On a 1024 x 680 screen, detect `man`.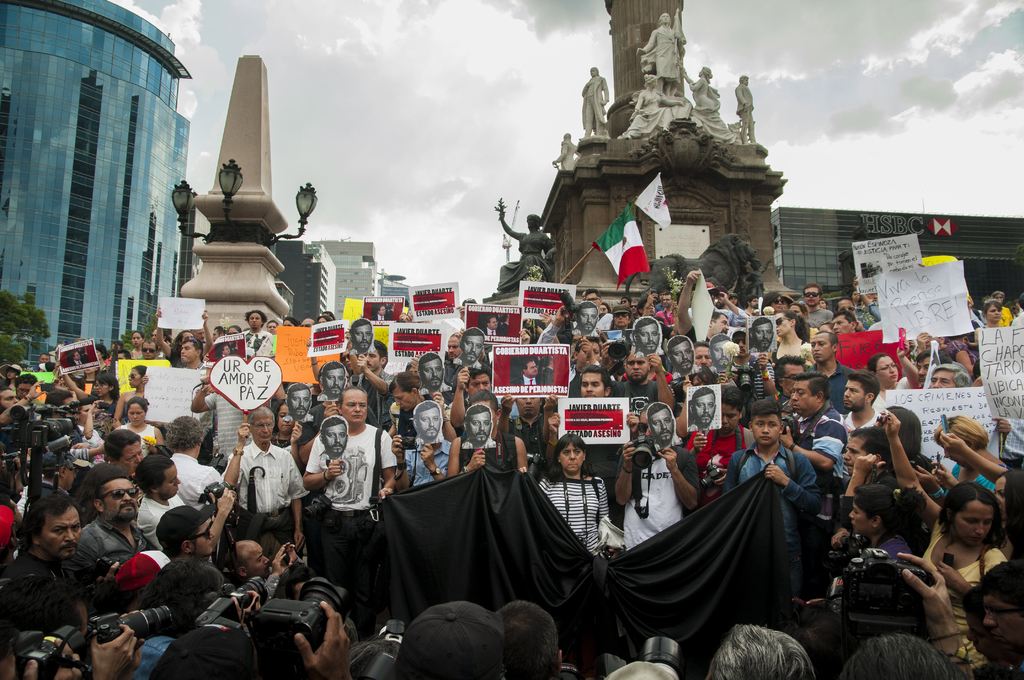
bbox=(653, 288, 671, 309).
